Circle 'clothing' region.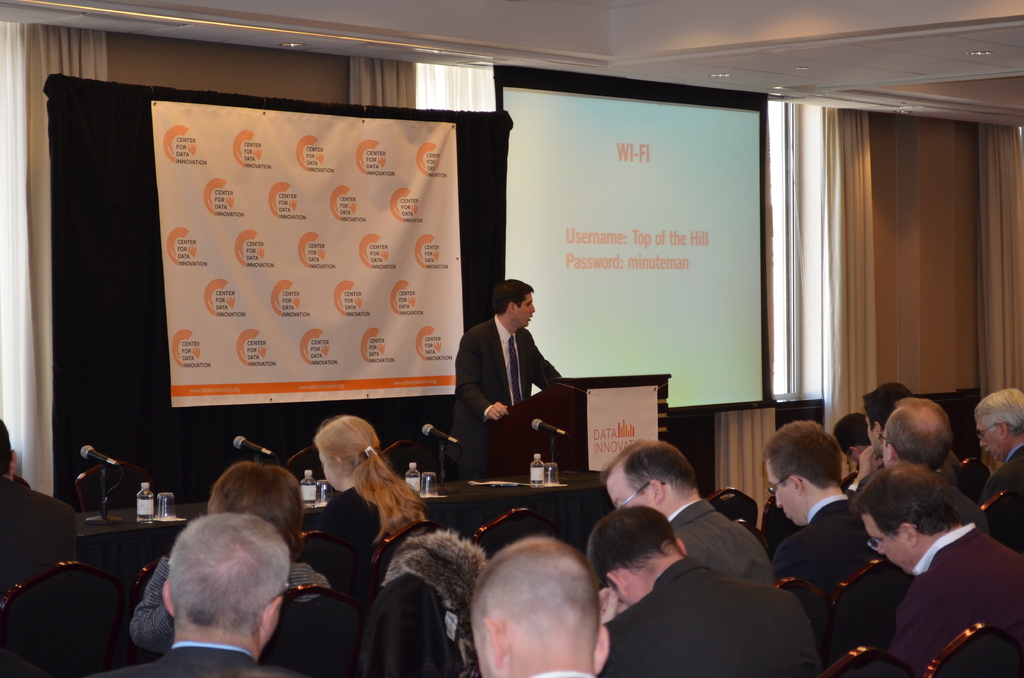
Region: 128:556:333:654.
